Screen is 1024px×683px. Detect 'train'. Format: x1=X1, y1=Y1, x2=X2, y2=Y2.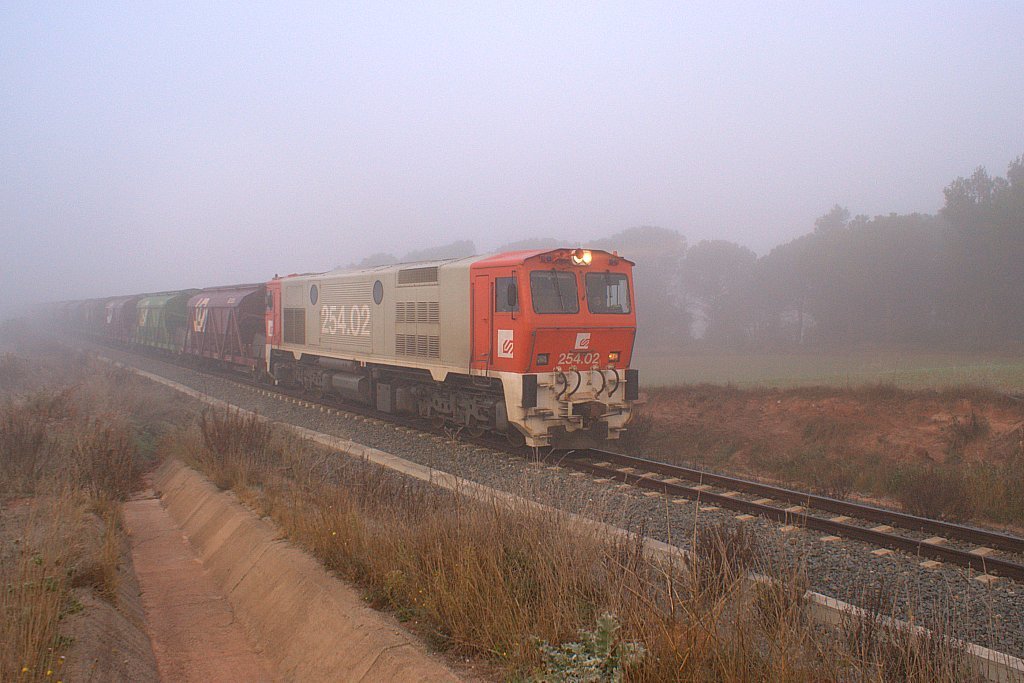
x1=28, y1=247, x2=635, y2=456.
